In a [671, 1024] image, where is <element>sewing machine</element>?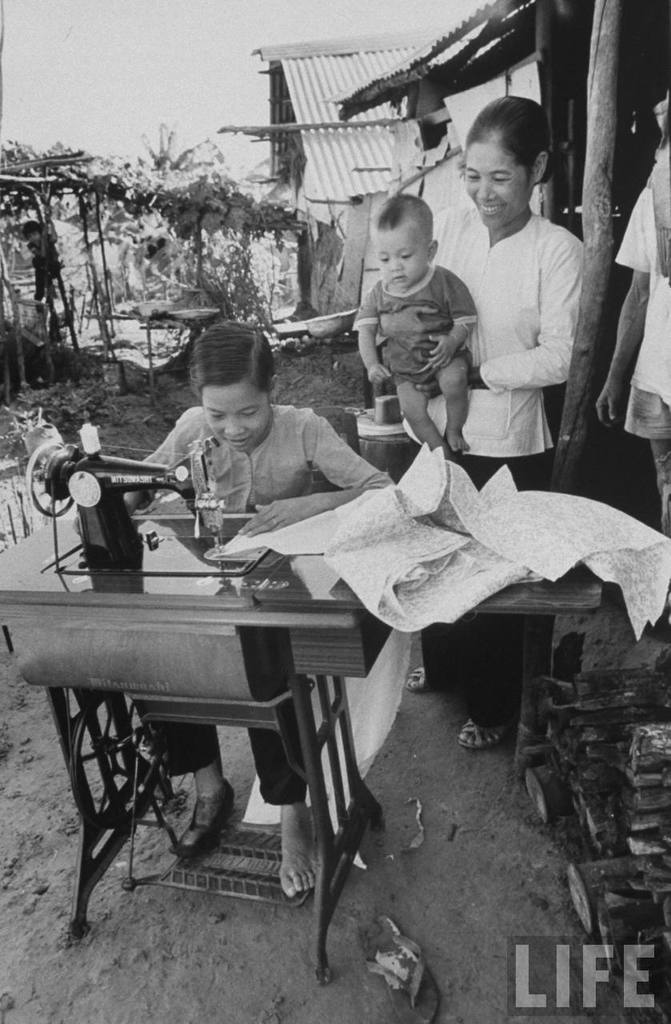
(x1=14, y1=408, x2=289, y2=590).
